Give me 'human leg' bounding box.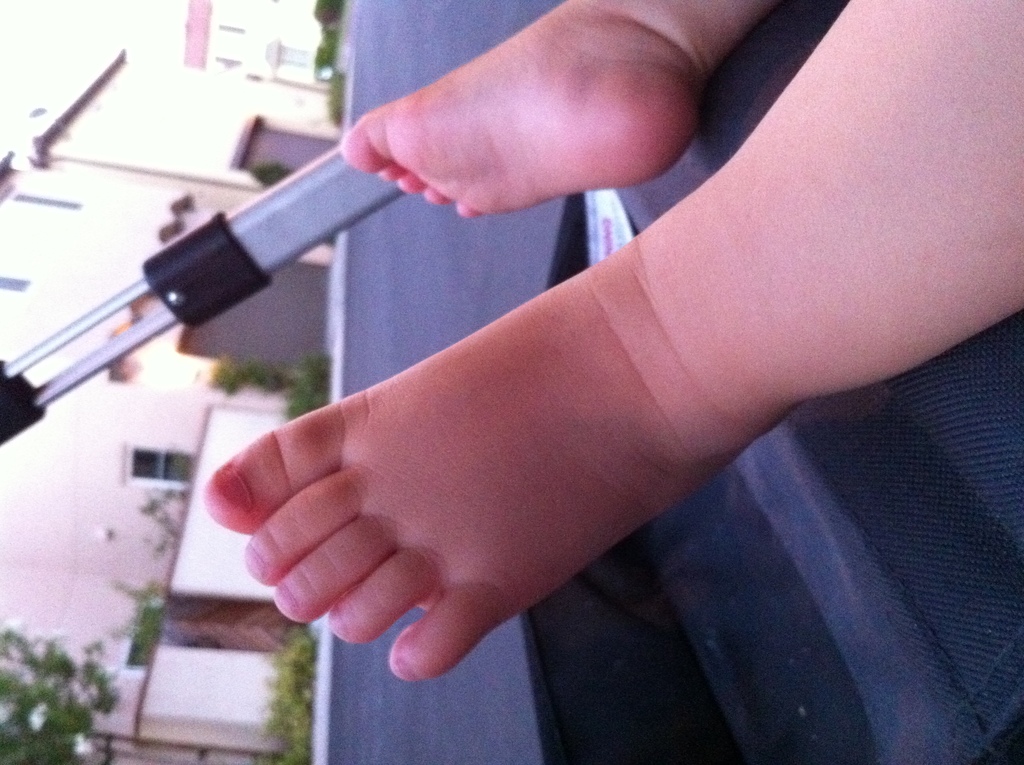
box=[202, 0, 1023, 684].
